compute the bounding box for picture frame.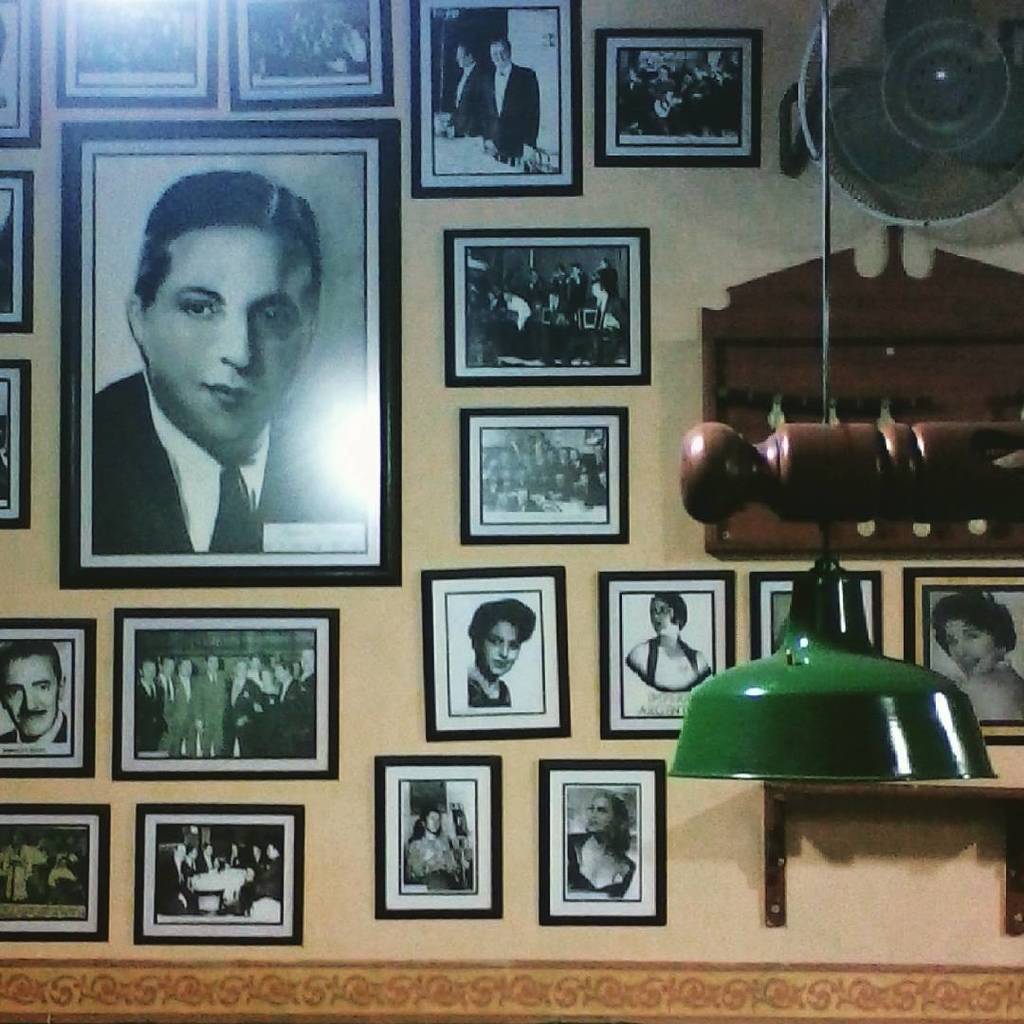
{"x1": 541, "y1": 763, "x2": 667, "y2": 926}.
